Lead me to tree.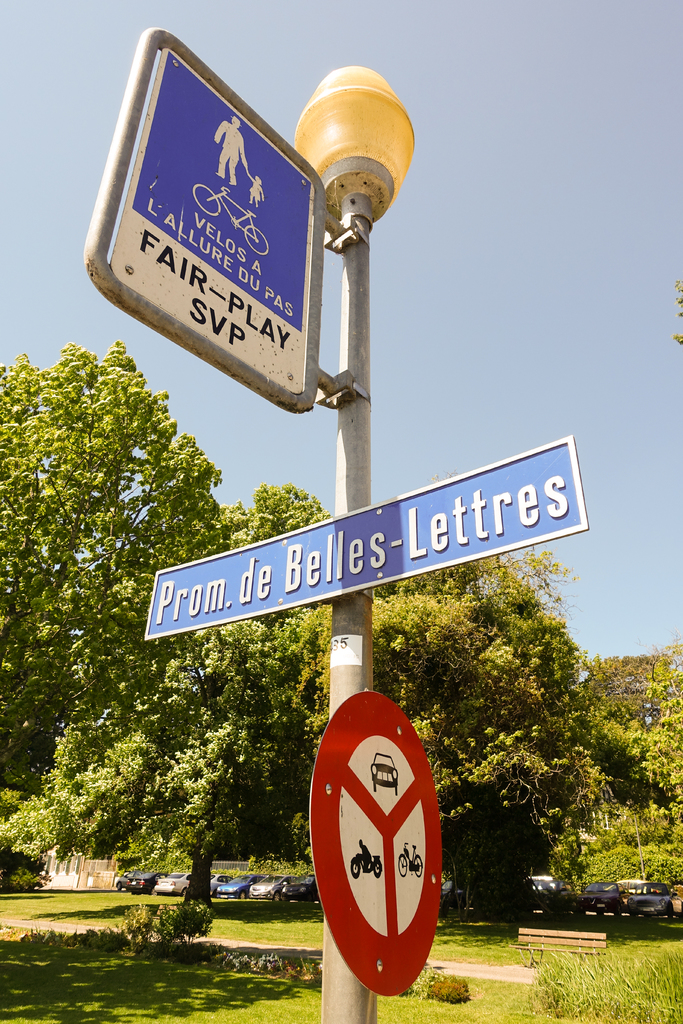
Lead to (x1=354, y1=516, x2=598, y2=924).
